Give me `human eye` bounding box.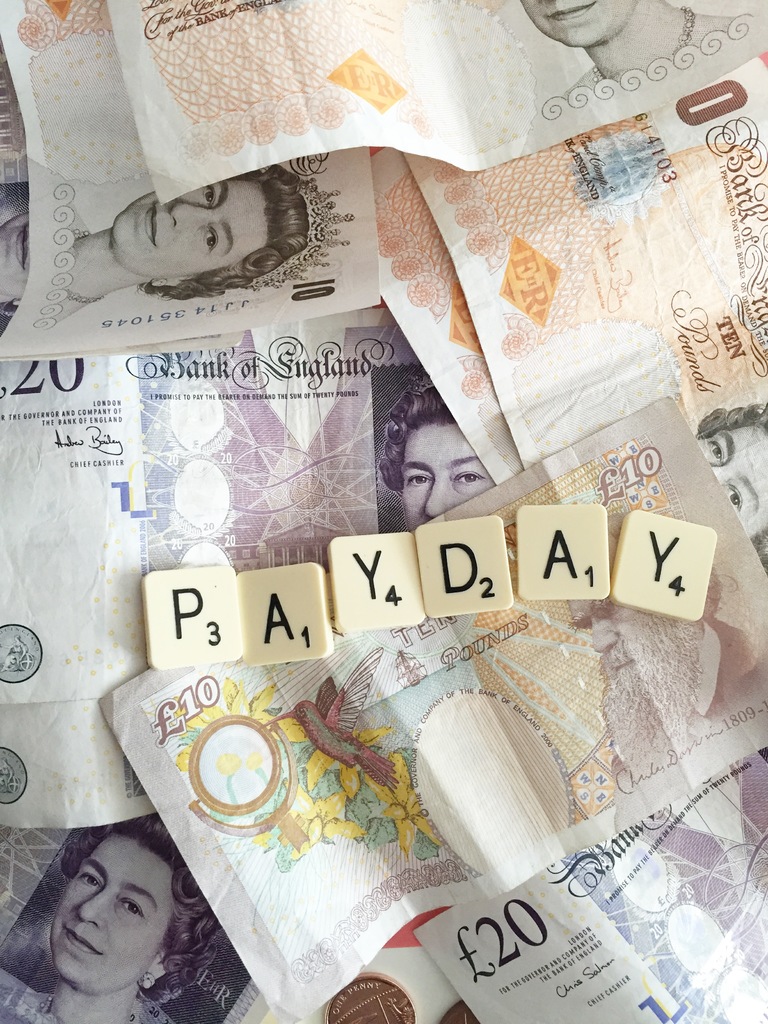
<region>201, 224, 219, 250</region>.
